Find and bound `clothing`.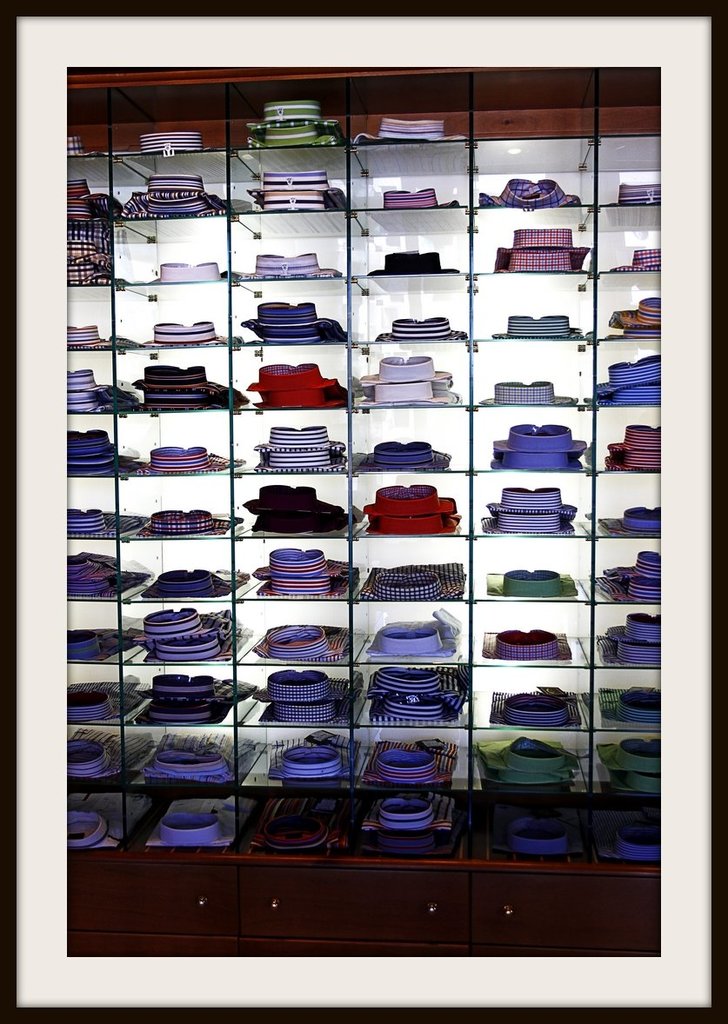
Bound: <region>66, 724, 151, 777</region>.
